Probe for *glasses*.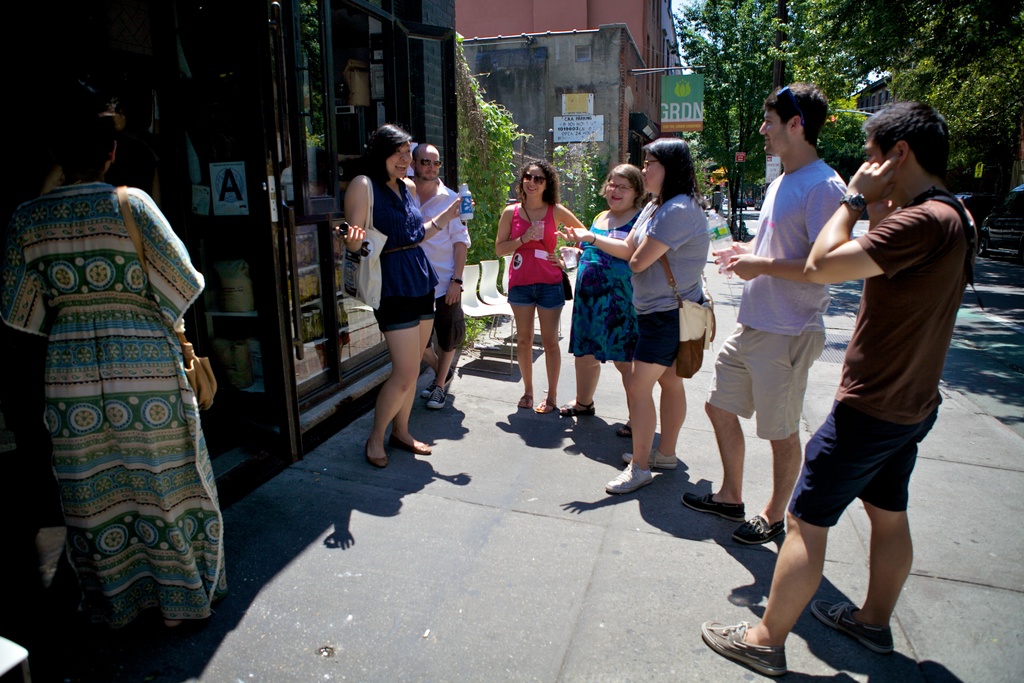
Probe result: box(415, 156, 445, 169).
